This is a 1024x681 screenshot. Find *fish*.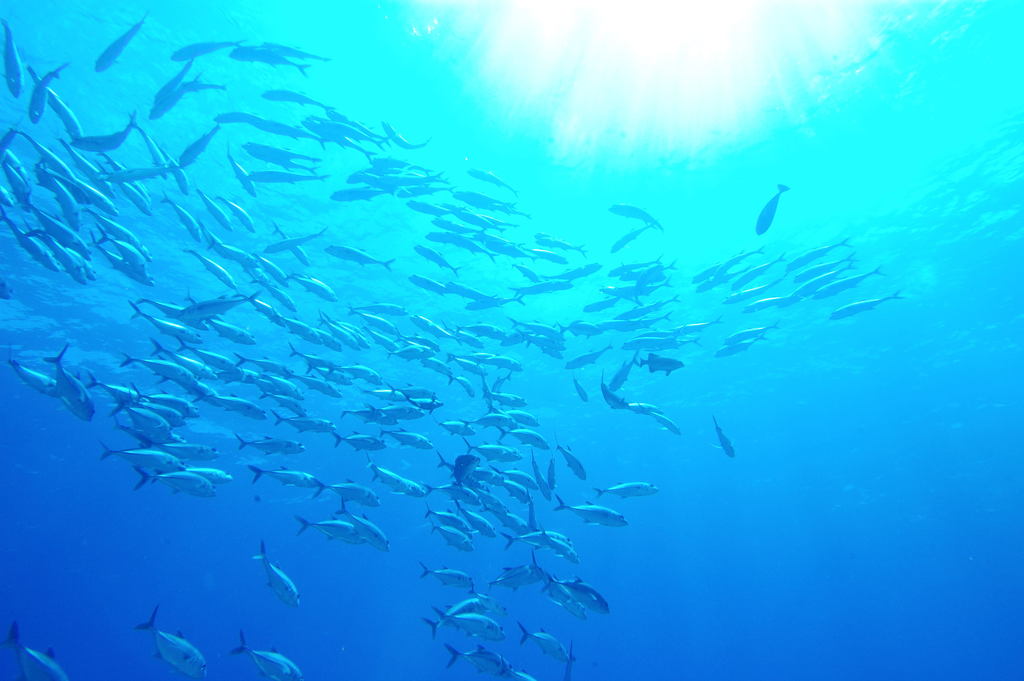
Bounding box: (left=721, top=321, right=778, bottom=347).
